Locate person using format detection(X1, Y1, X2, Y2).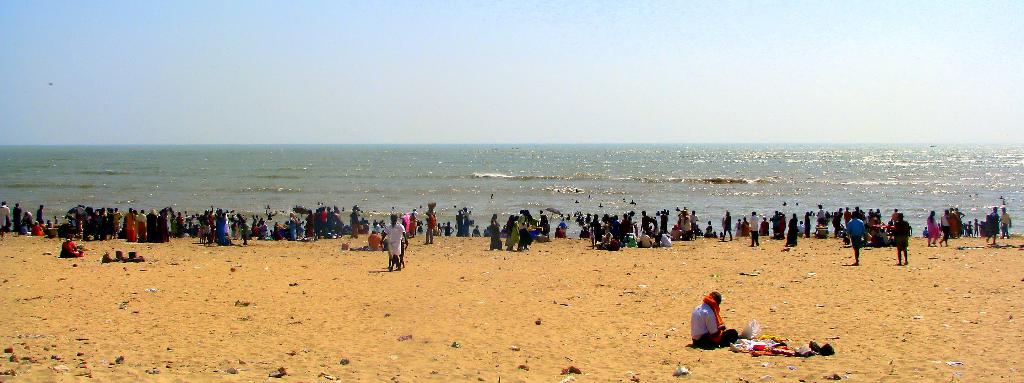
detection(887, 211, 915, 269).
